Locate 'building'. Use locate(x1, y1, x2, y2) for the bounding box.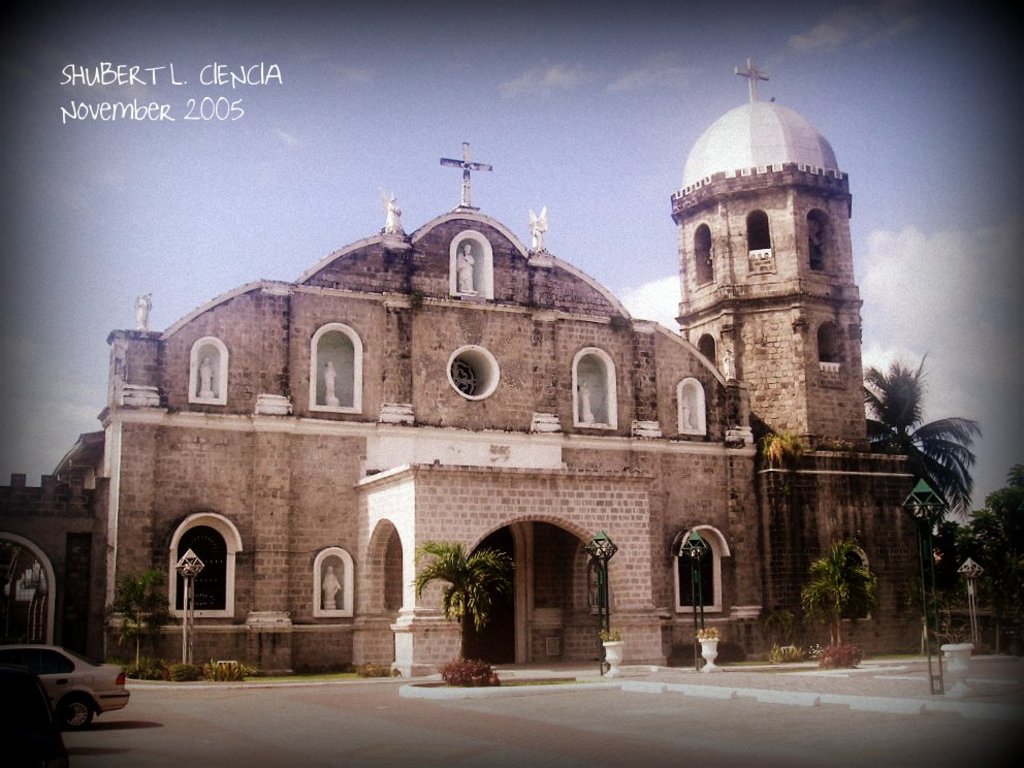
locate(0, 57, 925, 679).
